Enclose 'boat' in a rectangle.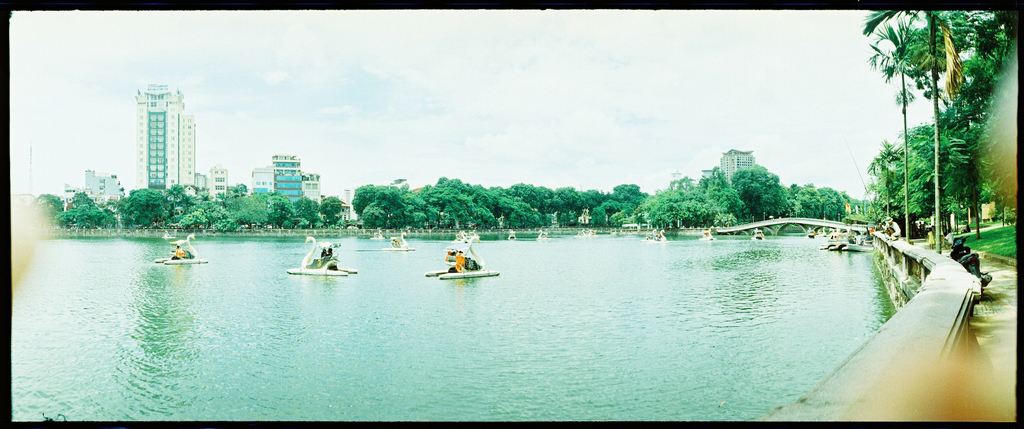
bbox=[157, 234, 208, 266].
